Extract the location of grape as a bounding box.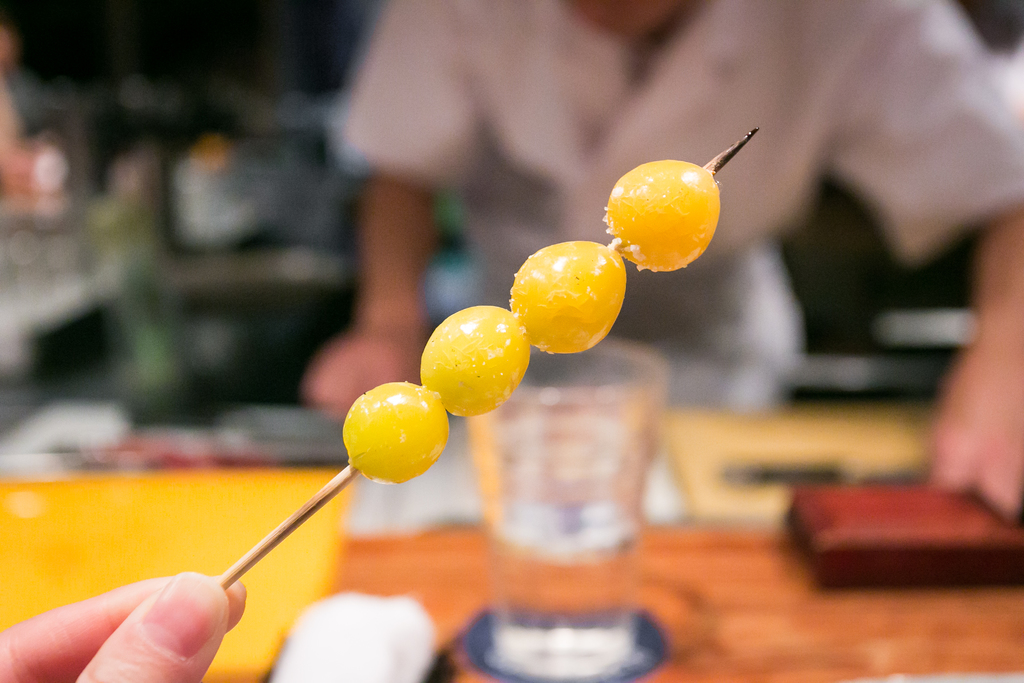
{"left": 607, "top": 158, "right": 722, "bottom": 273}.
